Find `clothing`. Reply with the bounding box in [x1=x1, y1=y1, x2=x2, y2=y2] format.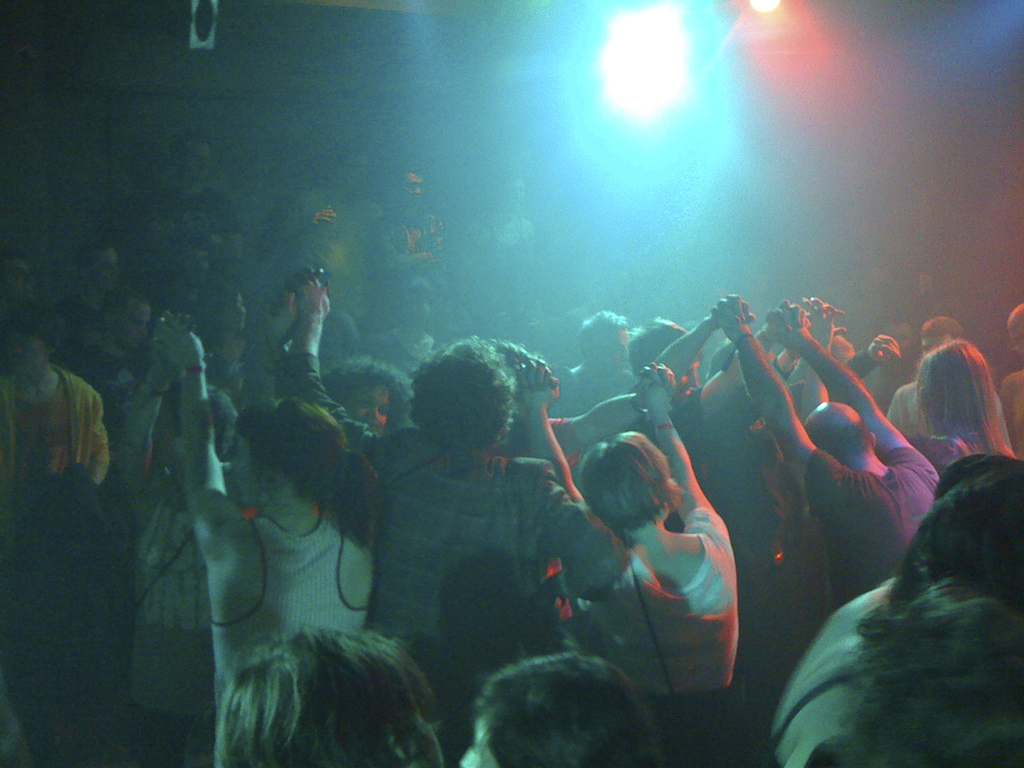
[x1=997, y1=370, x2=1023, y2=459].
